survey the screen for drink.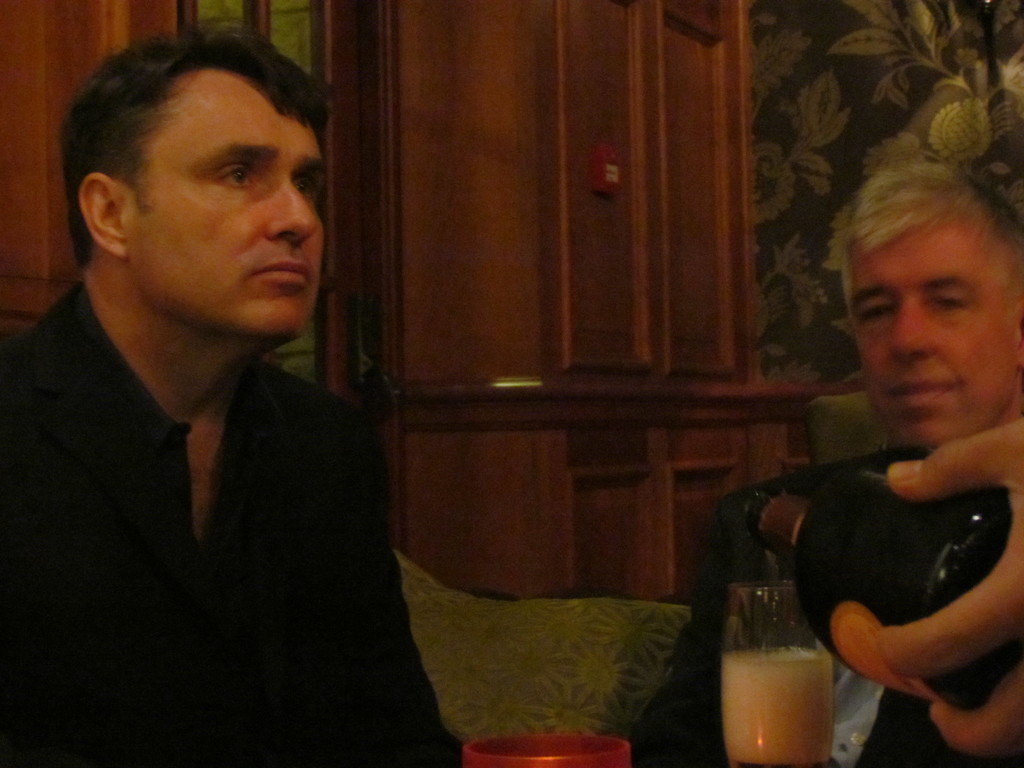
Survey found: l=716, t=556, r=851, b=758.
